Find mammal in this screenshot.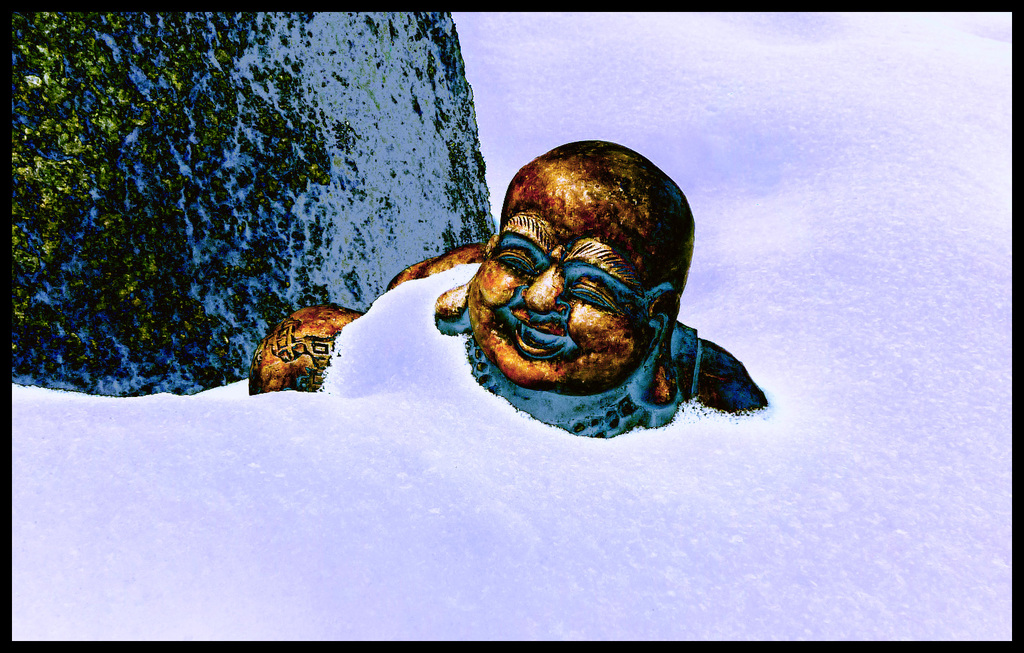
The bounding box for mammal is 250:140:767:440.
